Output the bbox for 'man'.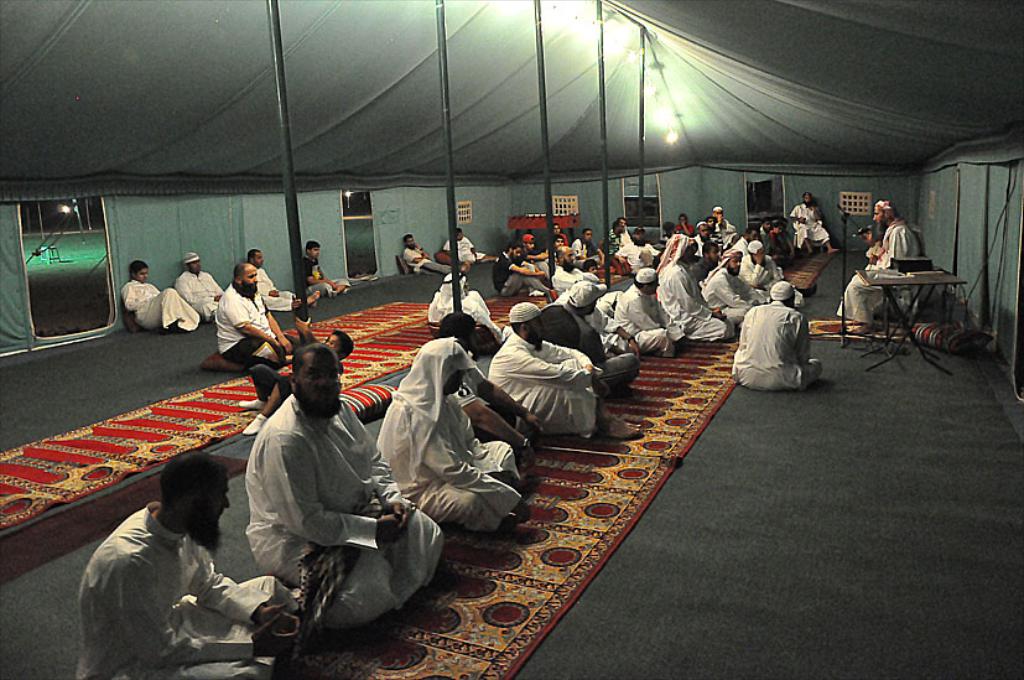
x1=698 y1=213 x2=727 y2=254.
